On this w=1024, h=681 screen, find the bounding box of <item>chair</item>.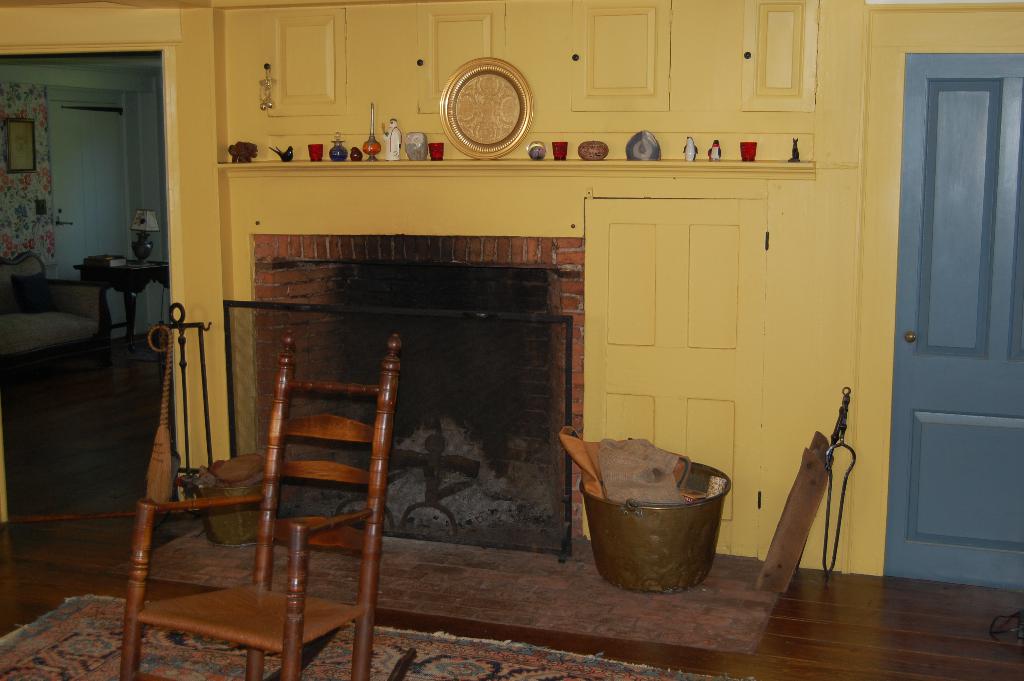
Bounding box: (x1=93, y1=256, x2=398, y2=680).
